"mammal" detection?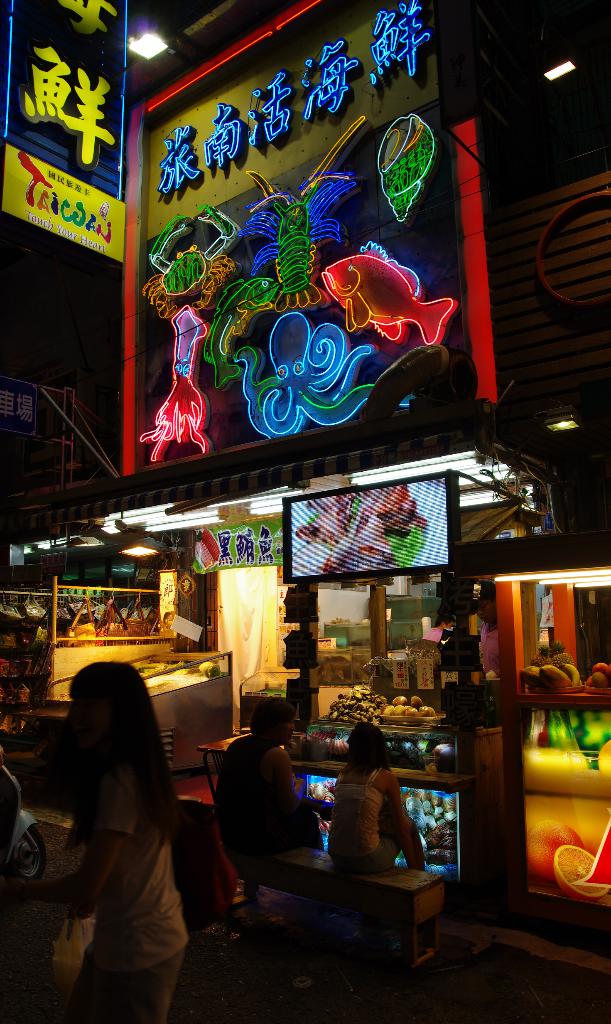
<box>332,725,430,872</box>
